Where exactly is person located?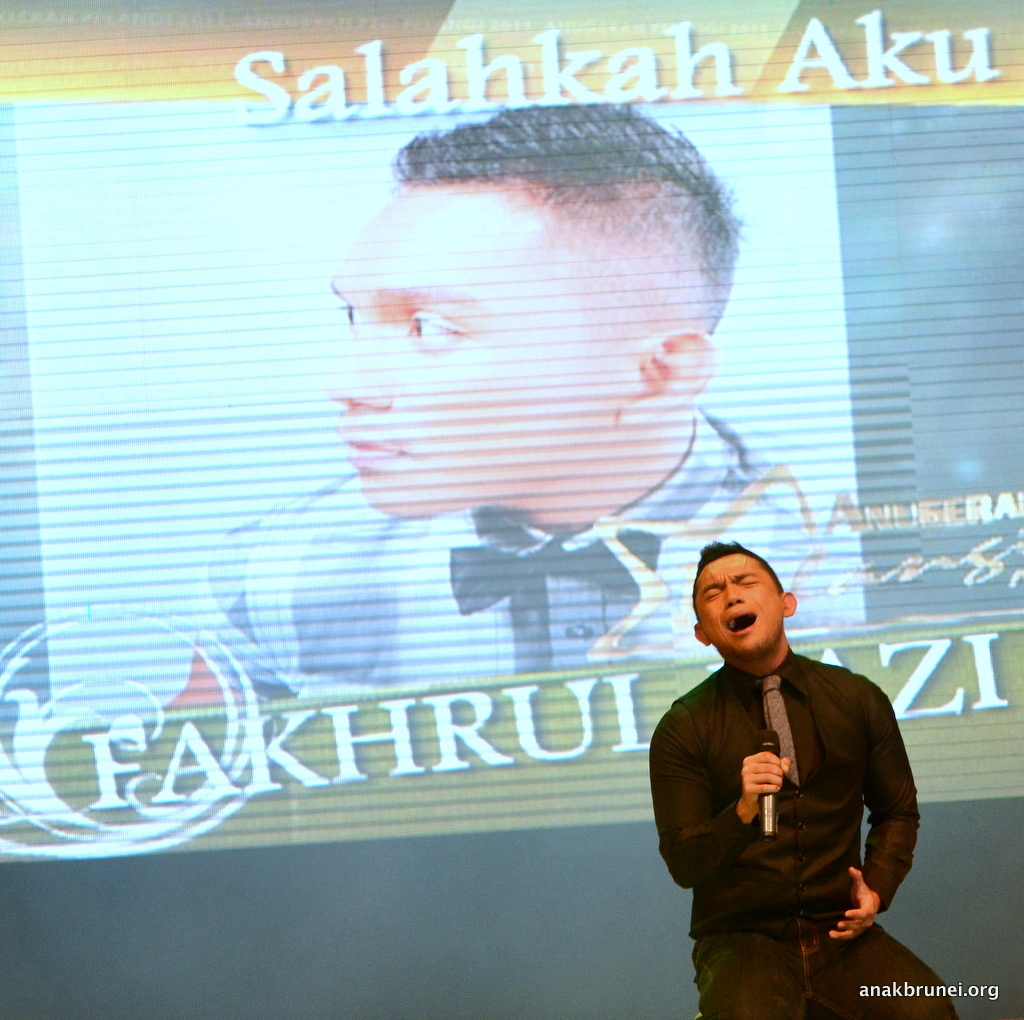
Its bounding box is <region>663, 491, 942, 1011</region>.
